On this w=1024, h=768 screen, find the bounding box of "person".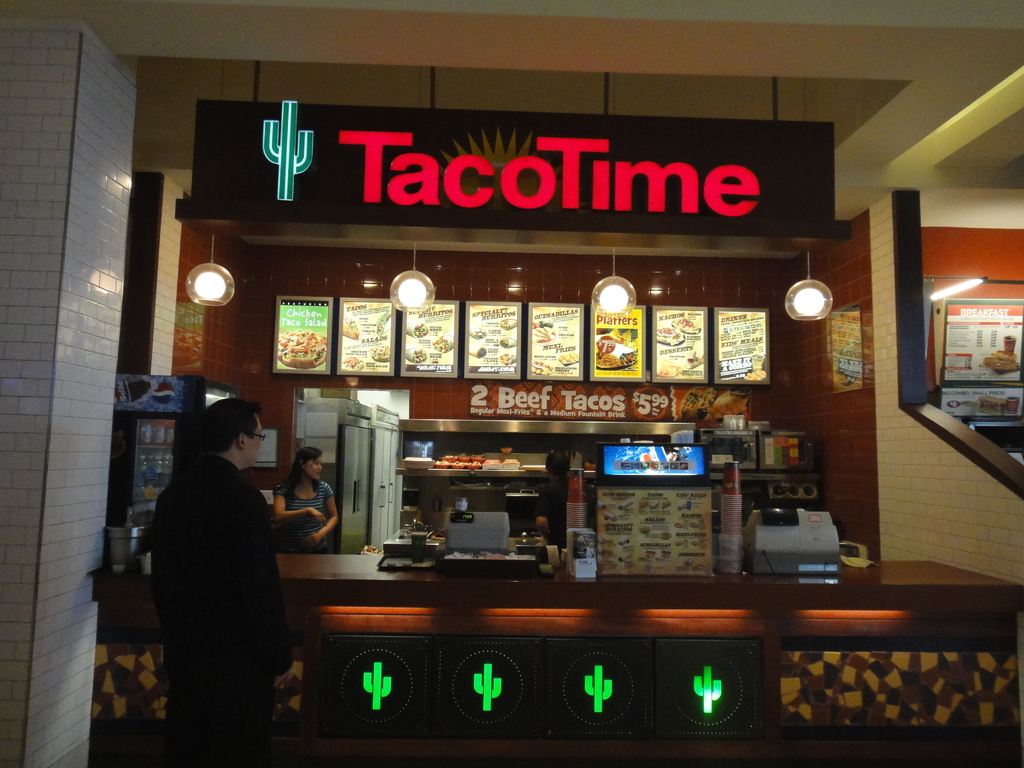
Bounding box: <region>269, 437, 344, 552</region>.
